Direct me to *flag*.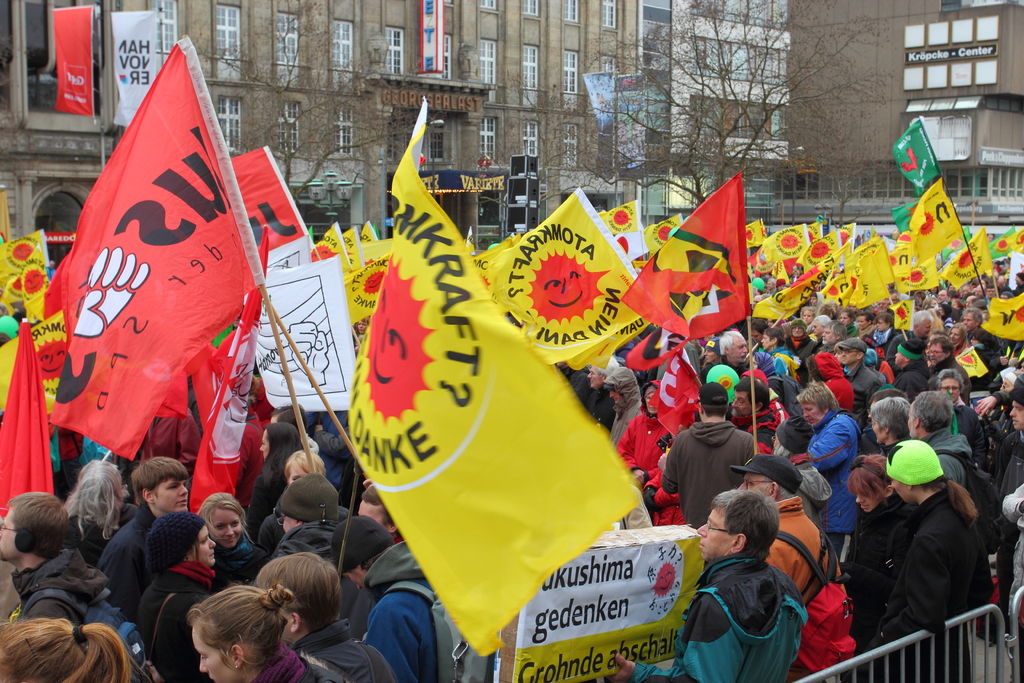
Direction: [left=188, top=284, right=257, bottom=515].
